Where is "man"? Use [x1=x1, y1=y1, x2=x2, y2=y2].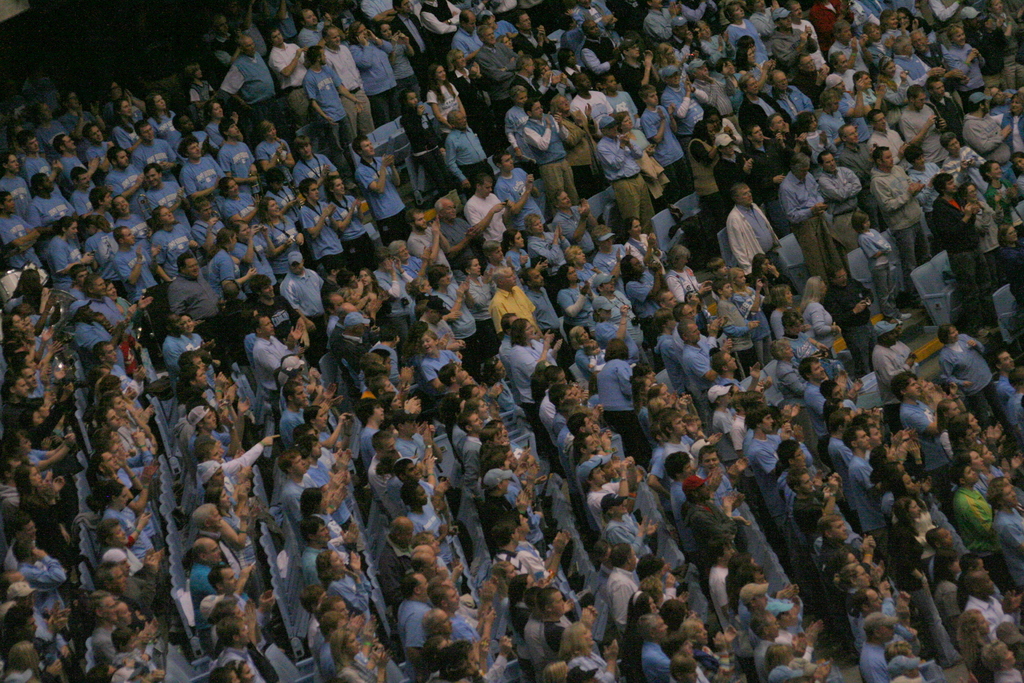
[x1=915, y1=31, x2=960, y2=79].
